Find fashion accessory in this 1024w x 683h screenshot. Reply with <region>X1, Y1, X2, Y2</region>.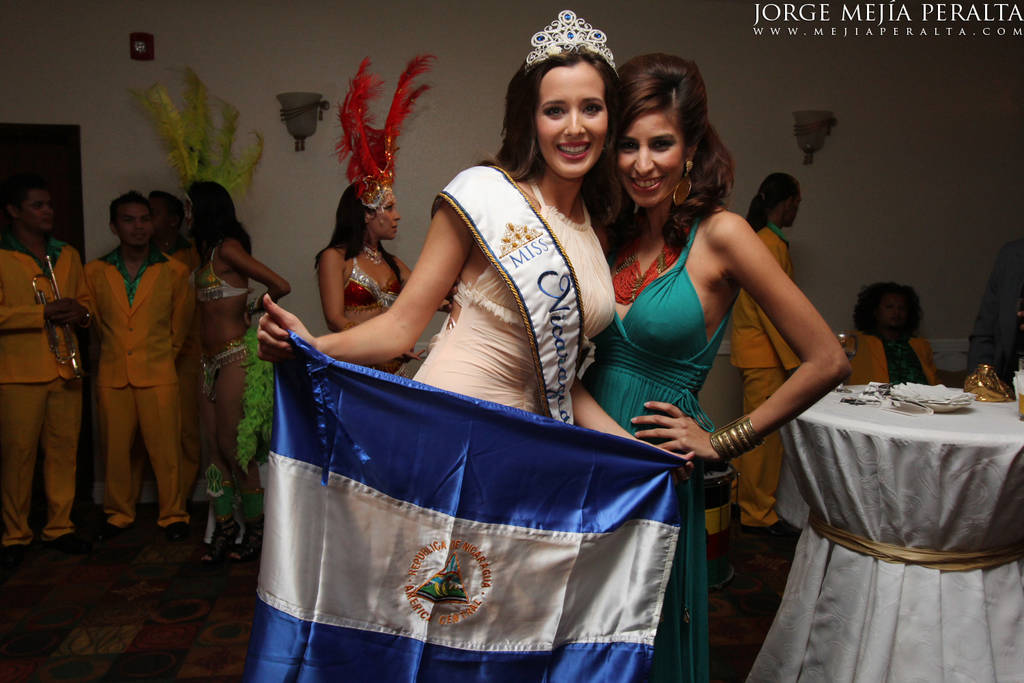
<region>226, 513, 264, 561</region>.
